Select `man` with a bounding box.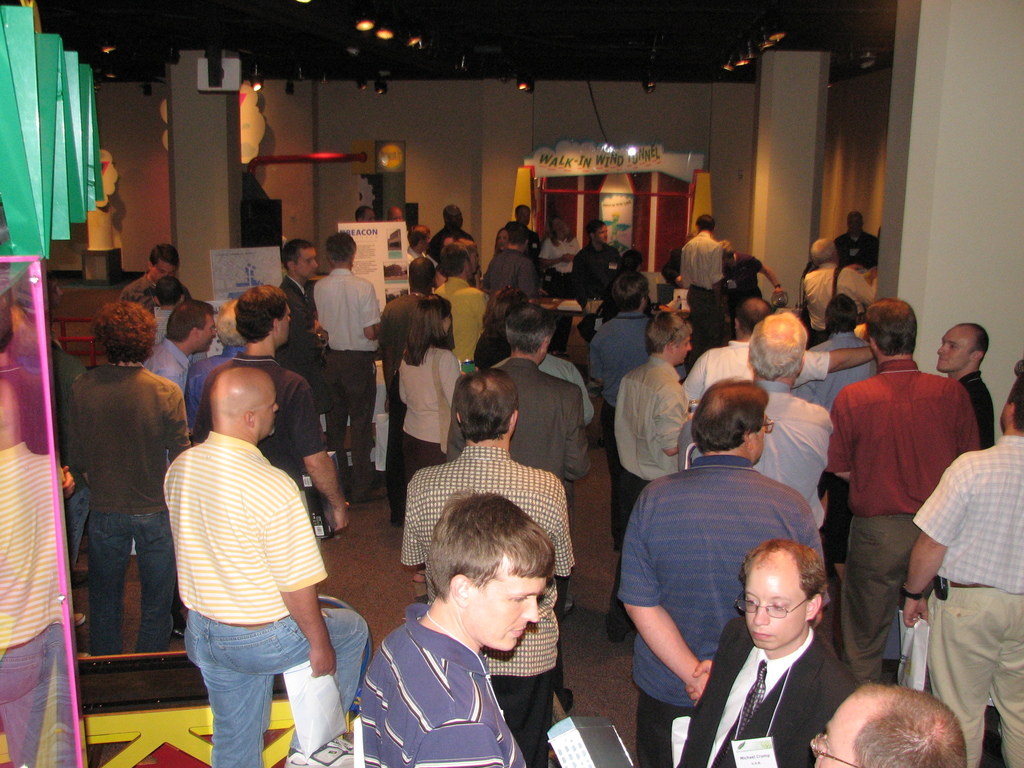
813,680,968,767.
